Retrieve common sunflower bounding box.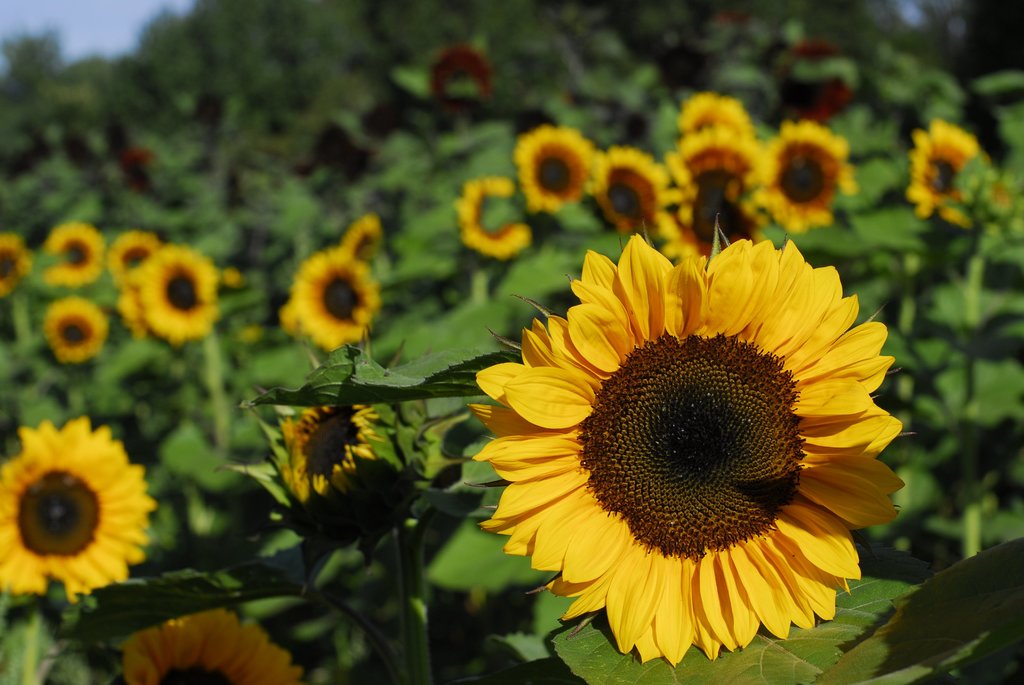
Bounding box: l=465, t=219, r=906, b=672.
